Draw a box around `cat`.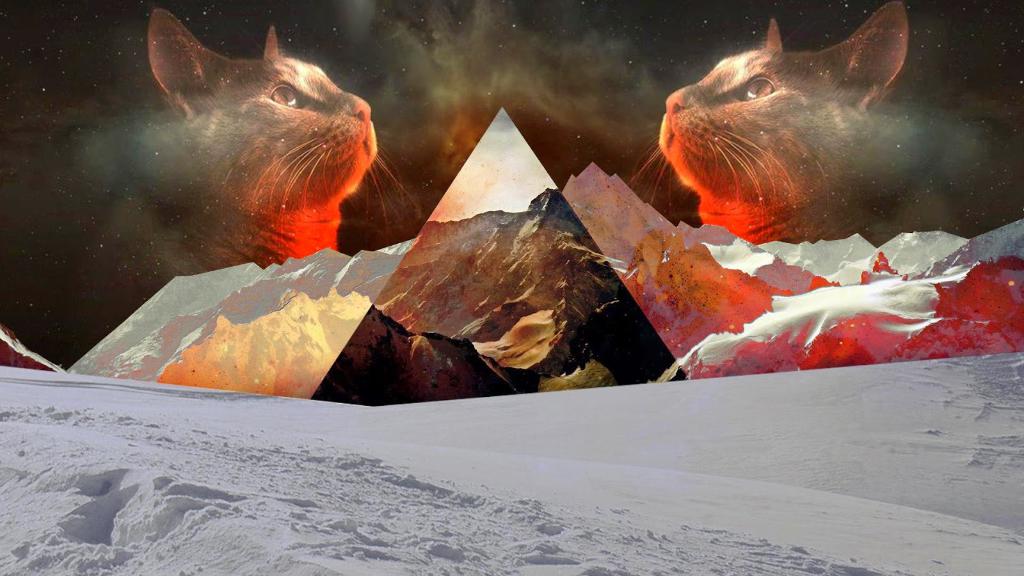
bbox=[1, 3, 383, 273].
